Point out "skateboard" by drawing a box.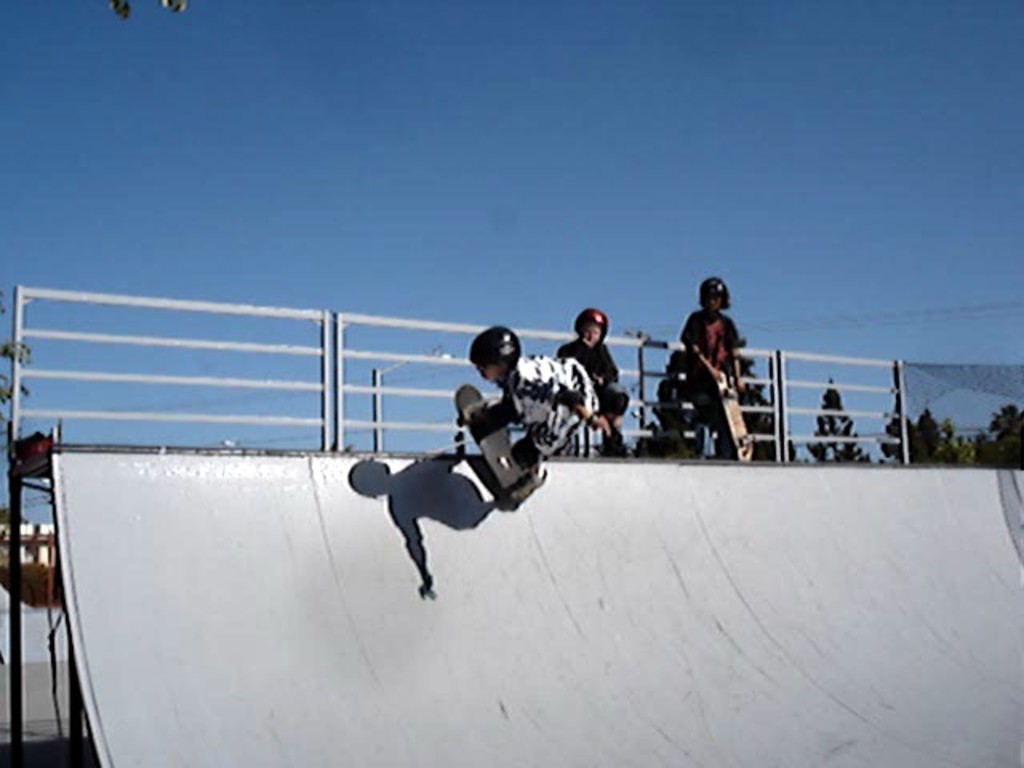
box(456, 384, 533, 507).
